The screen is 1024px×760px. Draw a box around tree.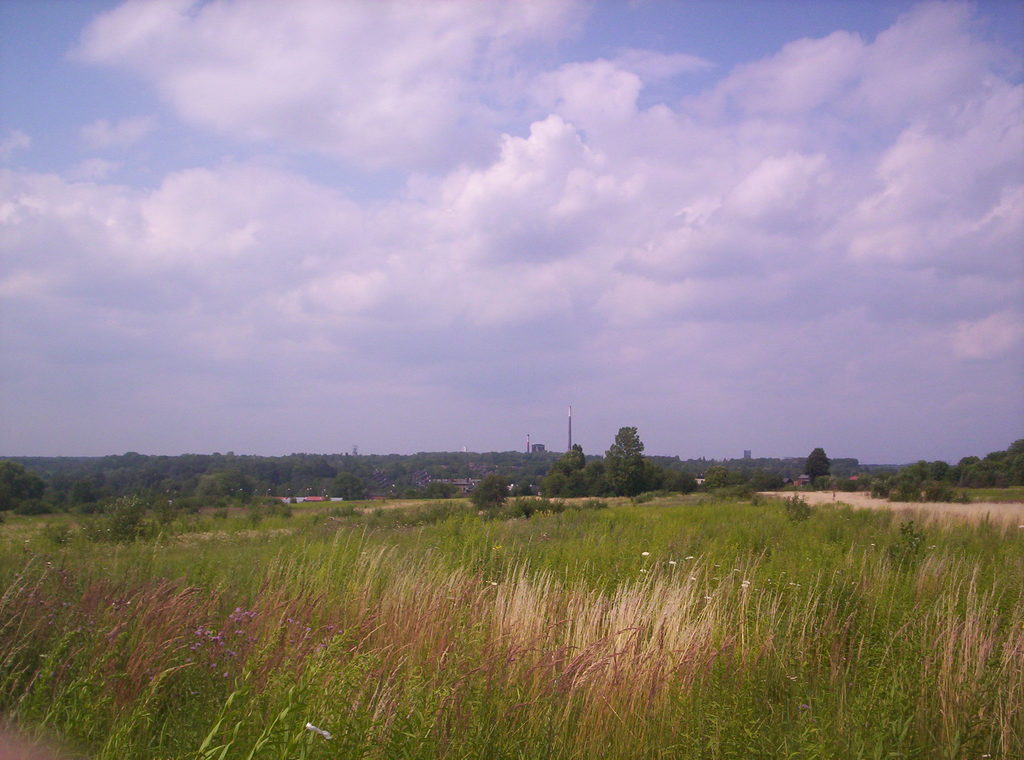
<region>470, 472, 513, 519</region>.
